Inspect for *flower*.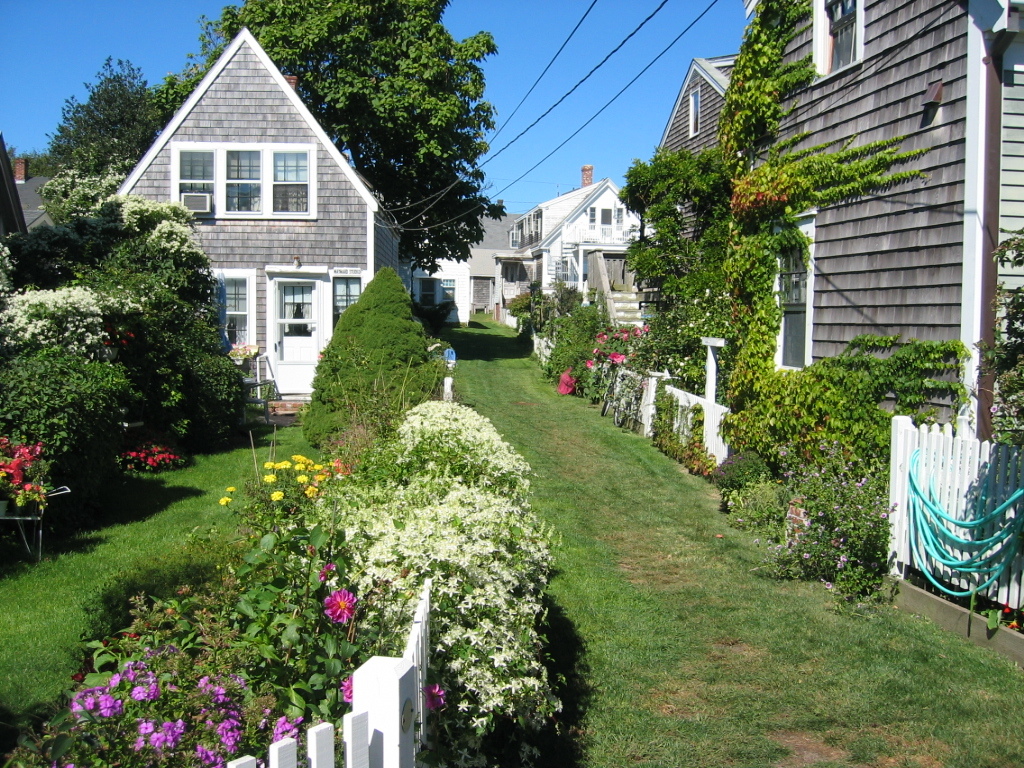
Inspection: <bbox>227, 482, 238, 493</bbox>.
